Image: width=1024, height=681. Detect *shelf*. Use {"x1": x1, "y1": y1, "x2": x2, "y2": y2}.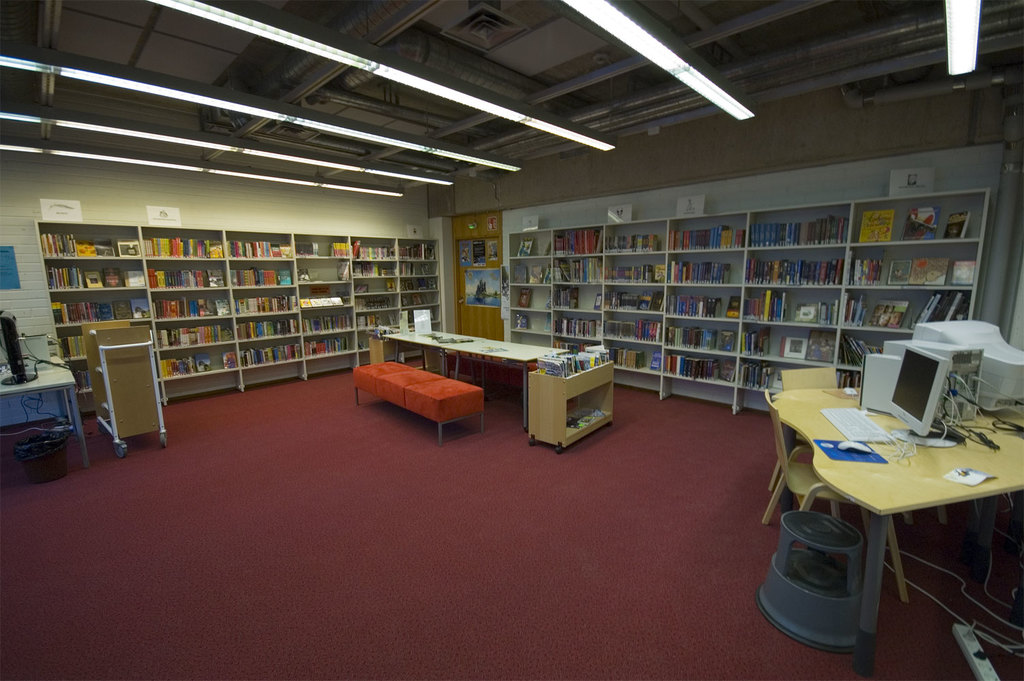
{"x1": 396, "y1": 240, "x2": 443, "y2": 261}.
